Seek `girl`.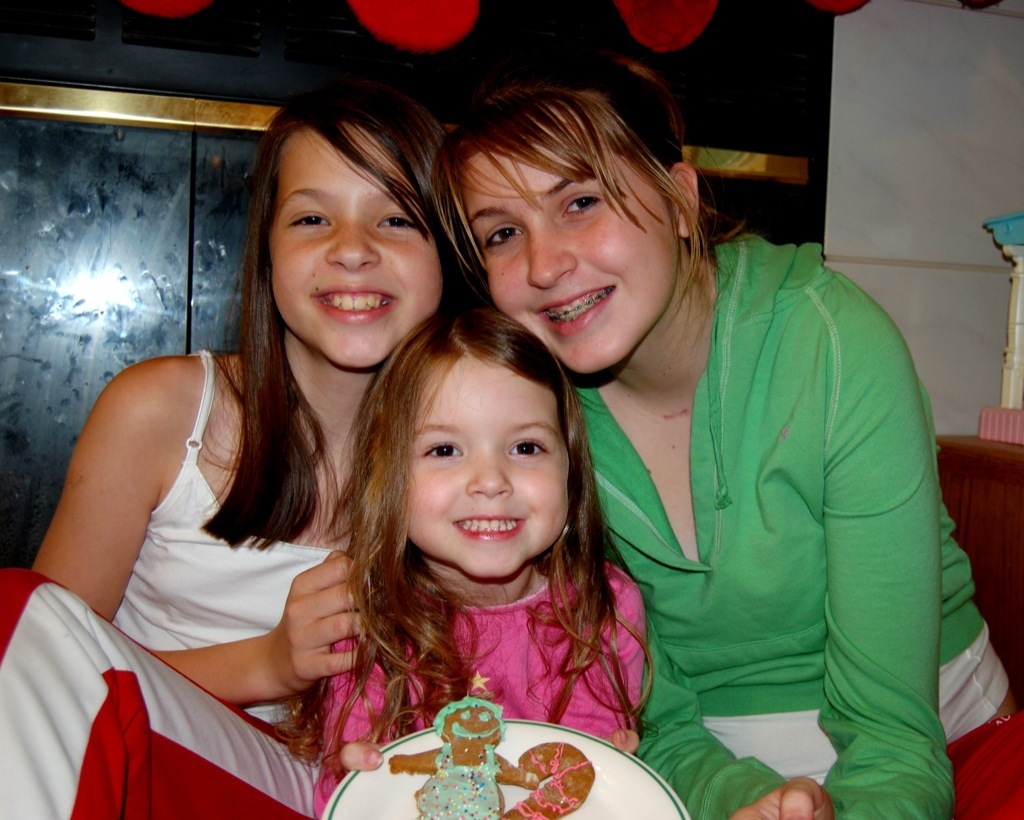
BBox(0, 79, 491, 819).
